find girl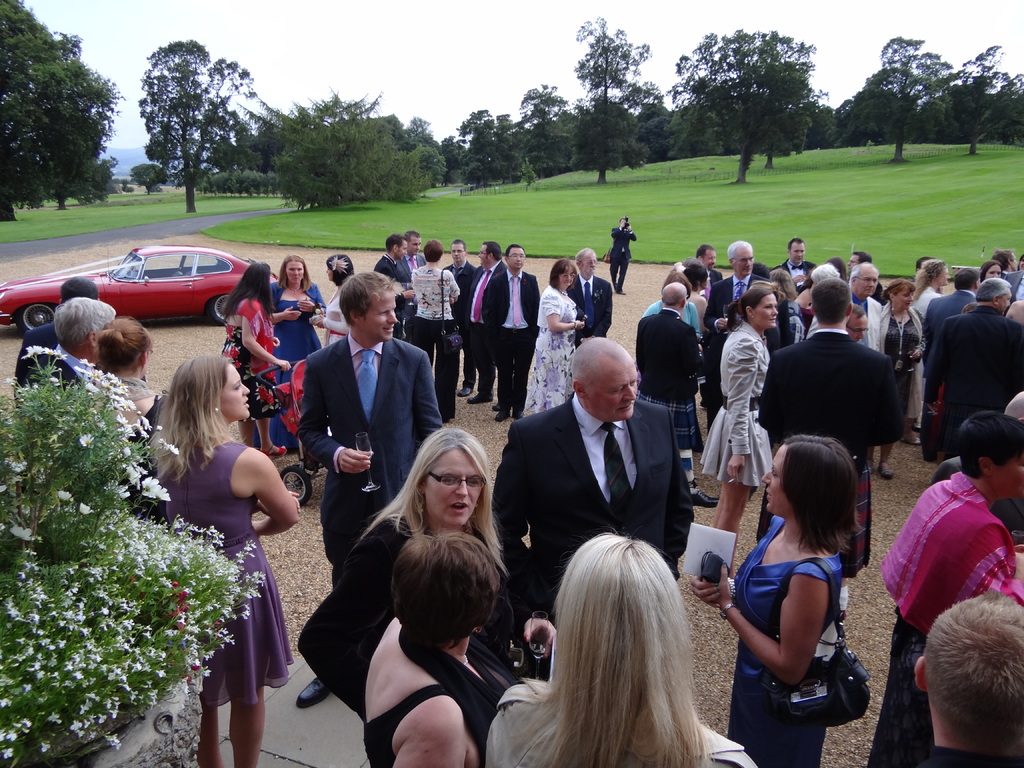
l=908, t=255, r=948, b=309
